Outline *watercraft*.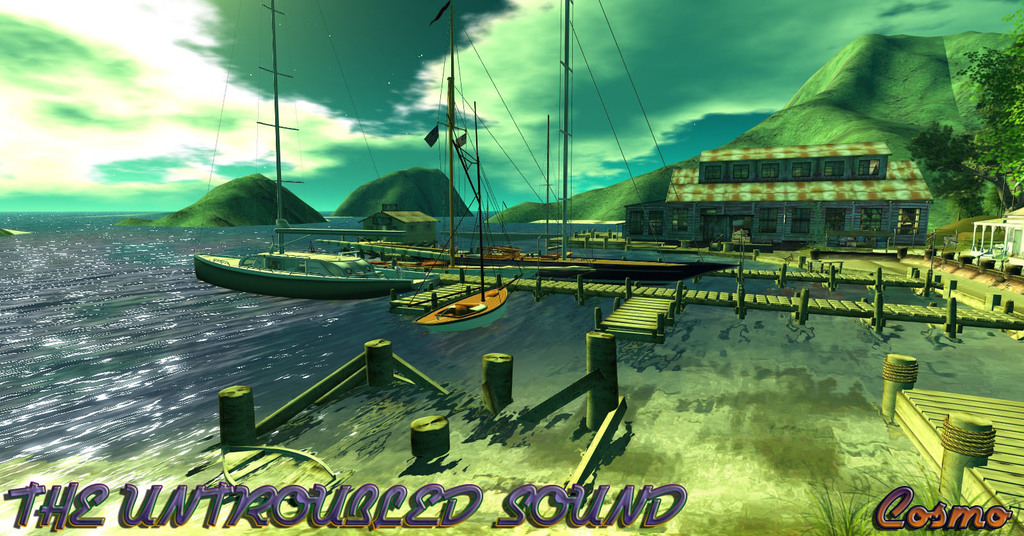
Outline: locate(198, 0, 428, 283).
